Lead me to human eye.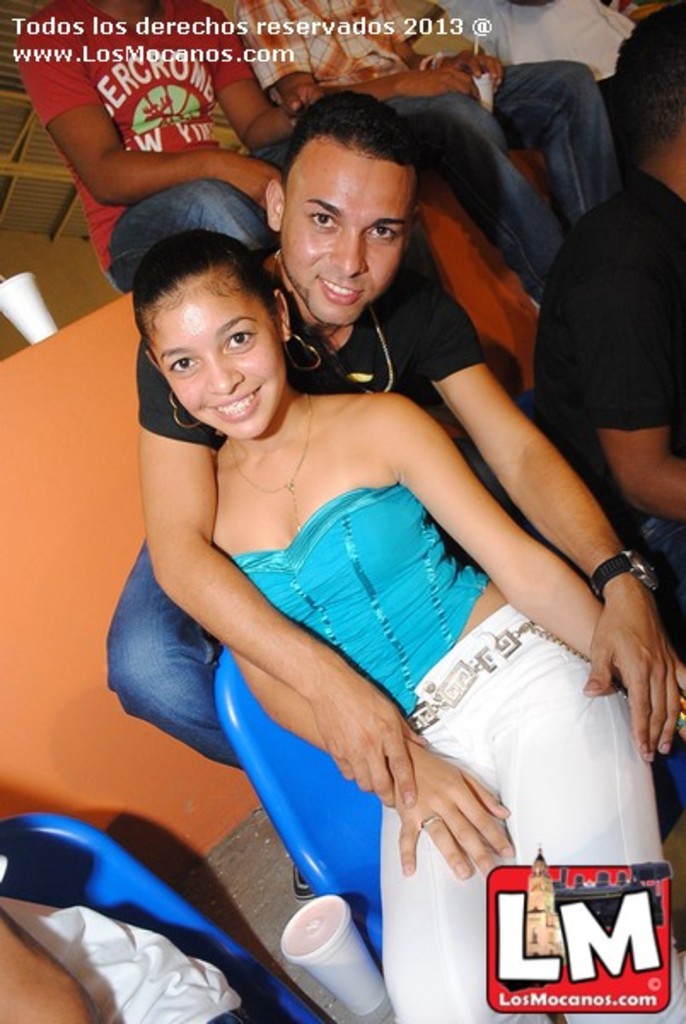
Lead to 305, 207, 338, 234.
